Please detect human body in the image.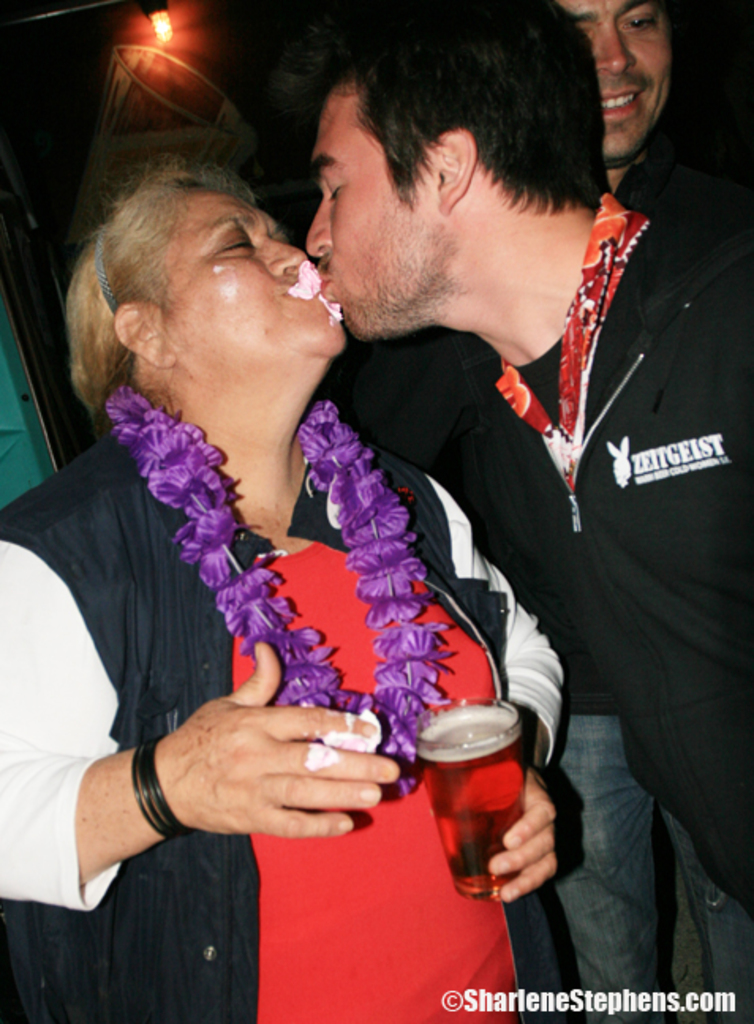
bbox=[525, 0, 752, 1007].
